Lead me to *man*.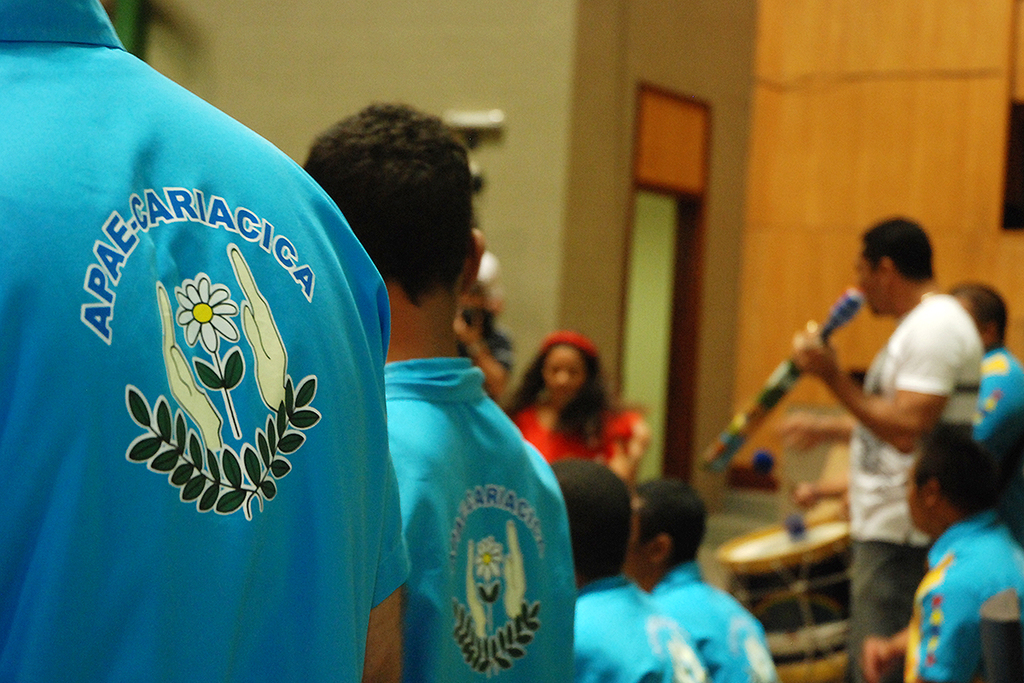
Lead to 624,474,779,682.
